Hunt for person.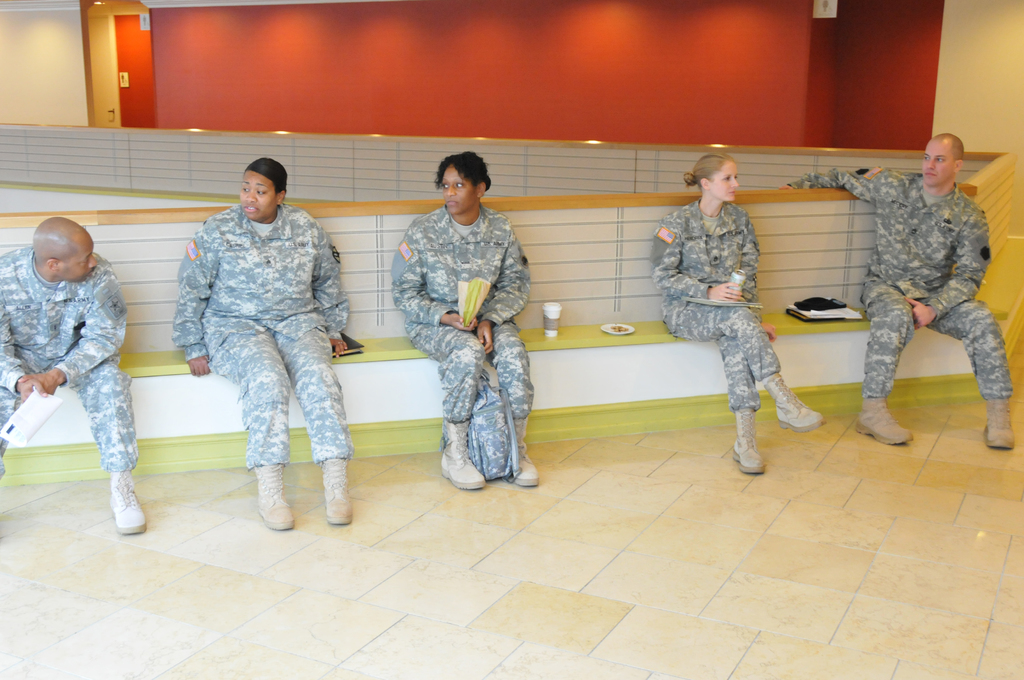
Hunted down at select_region(1, 217, 147, 542).
